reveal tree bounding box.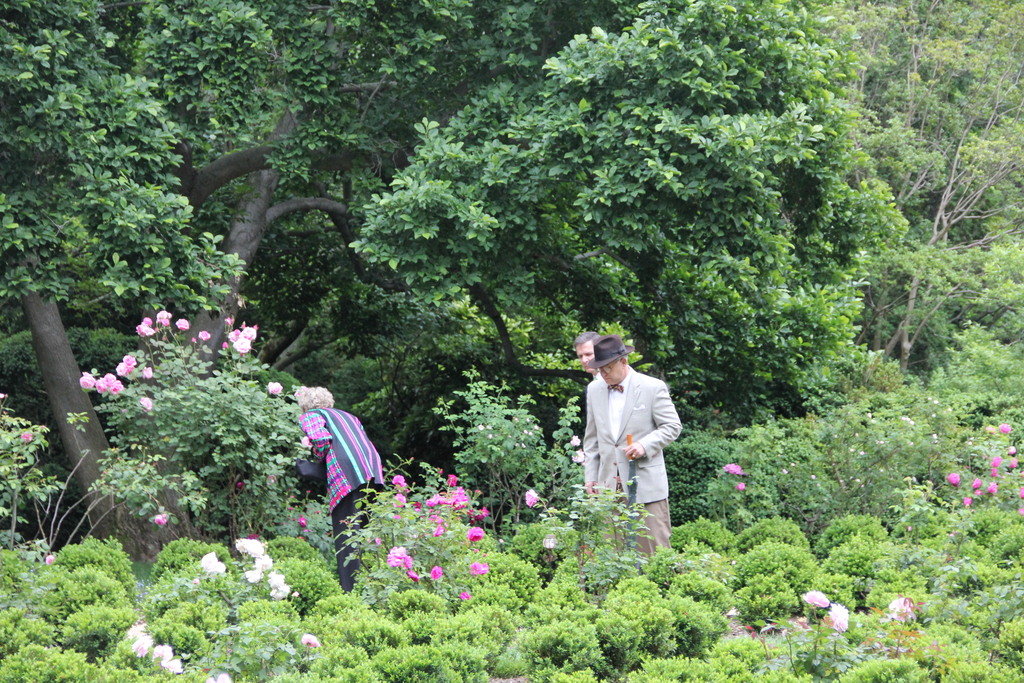
Revealed: region(0, 0, 232, 548).
